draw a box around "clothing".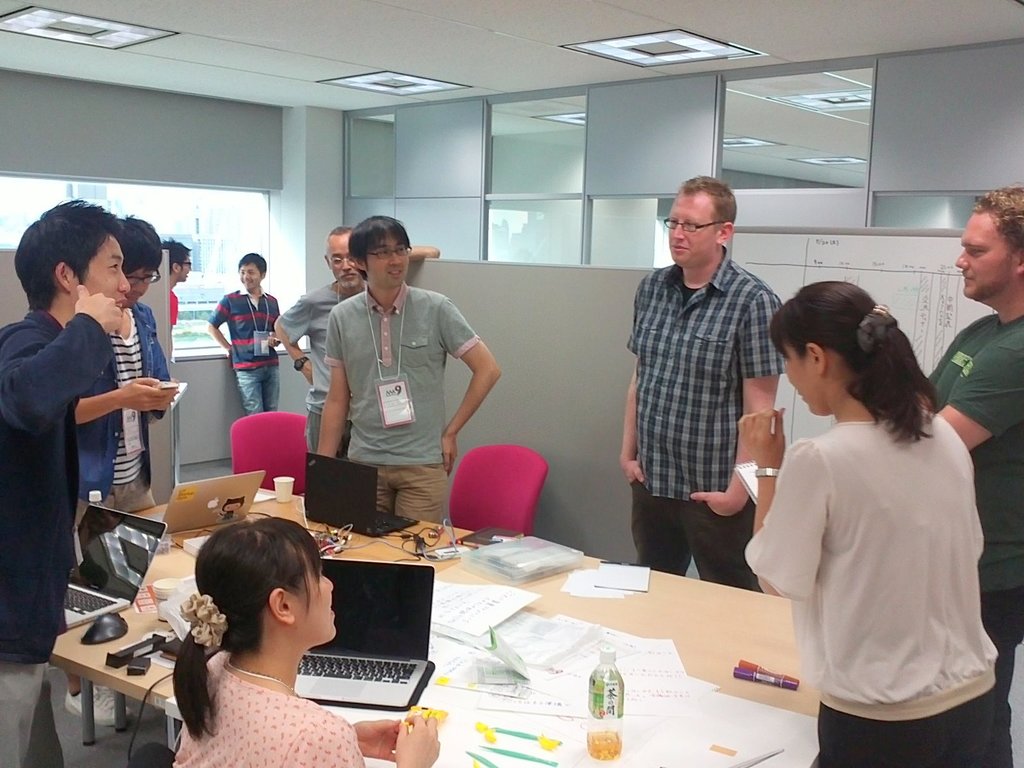
{"left": 165, "top": 286, "right": 182, "bottom": 331}.
